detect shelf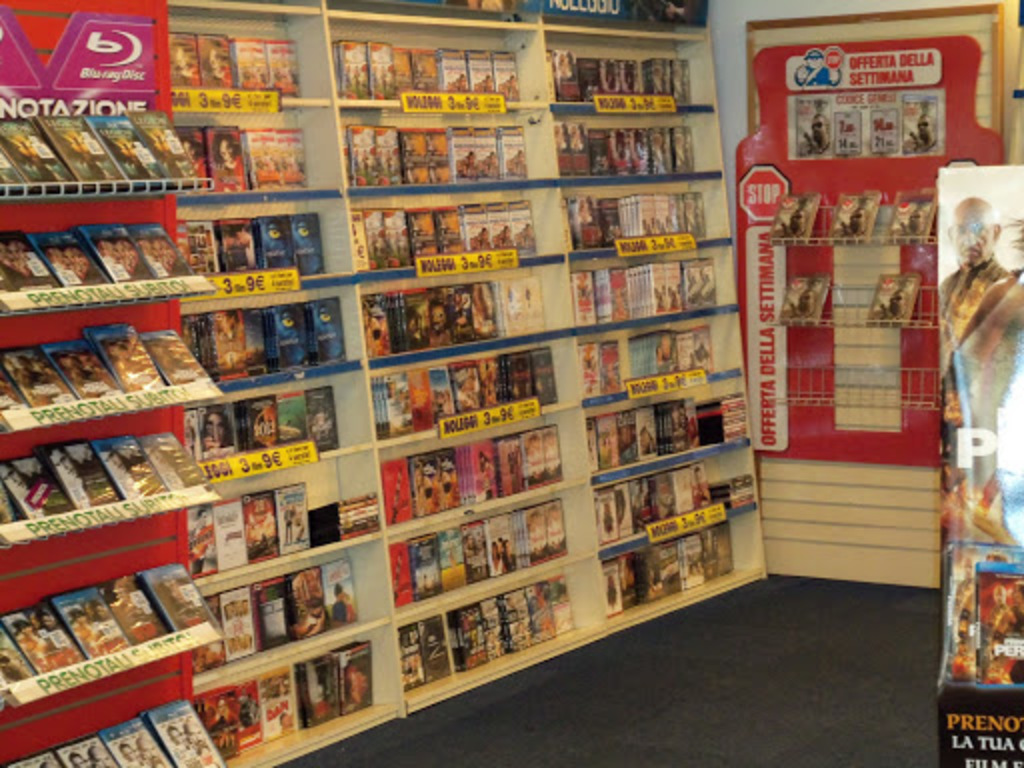
<bbox>584, 378, 756, 486</bbox>
